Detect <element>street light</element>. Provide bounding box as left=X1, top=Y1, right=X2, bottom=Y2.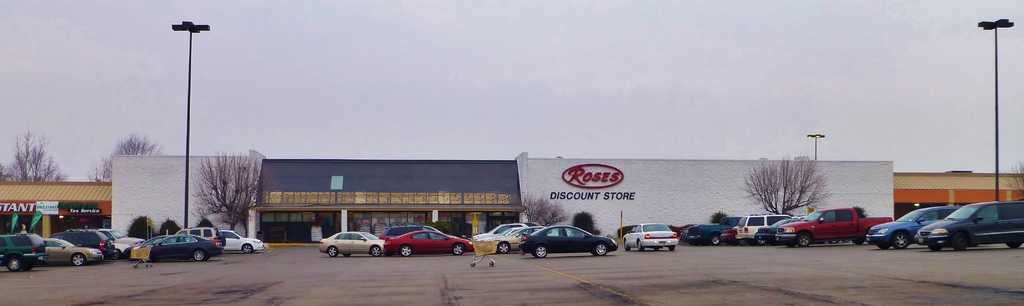
left=977, top=16, right=1017, bottom=198.
